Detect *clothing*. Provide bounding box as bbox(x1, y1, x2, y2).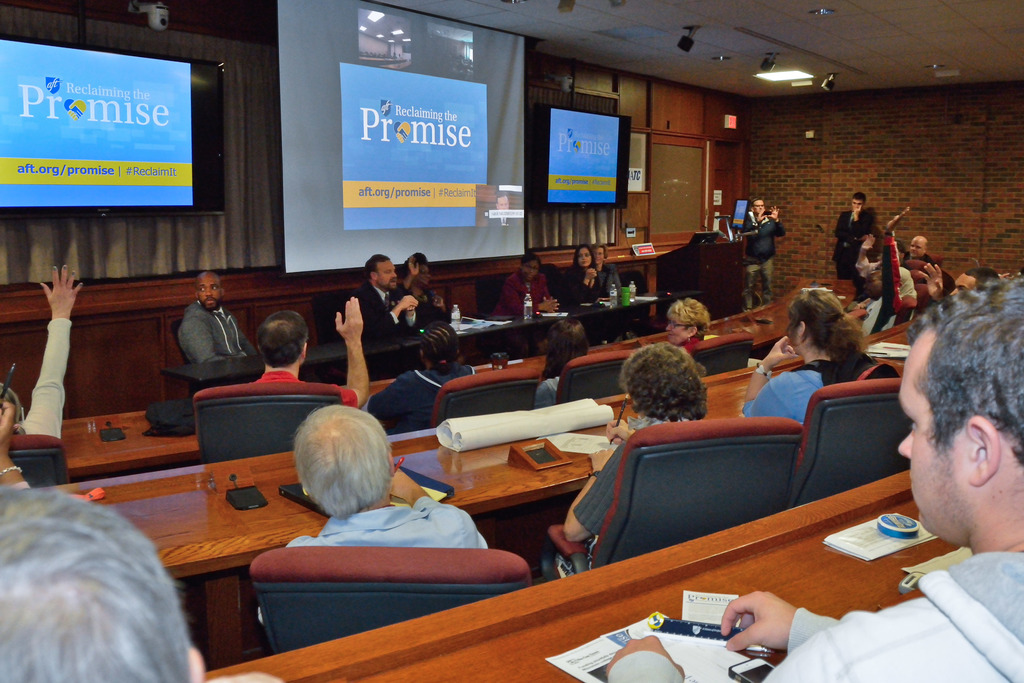
bbox(755, 547, 1023, 682).
